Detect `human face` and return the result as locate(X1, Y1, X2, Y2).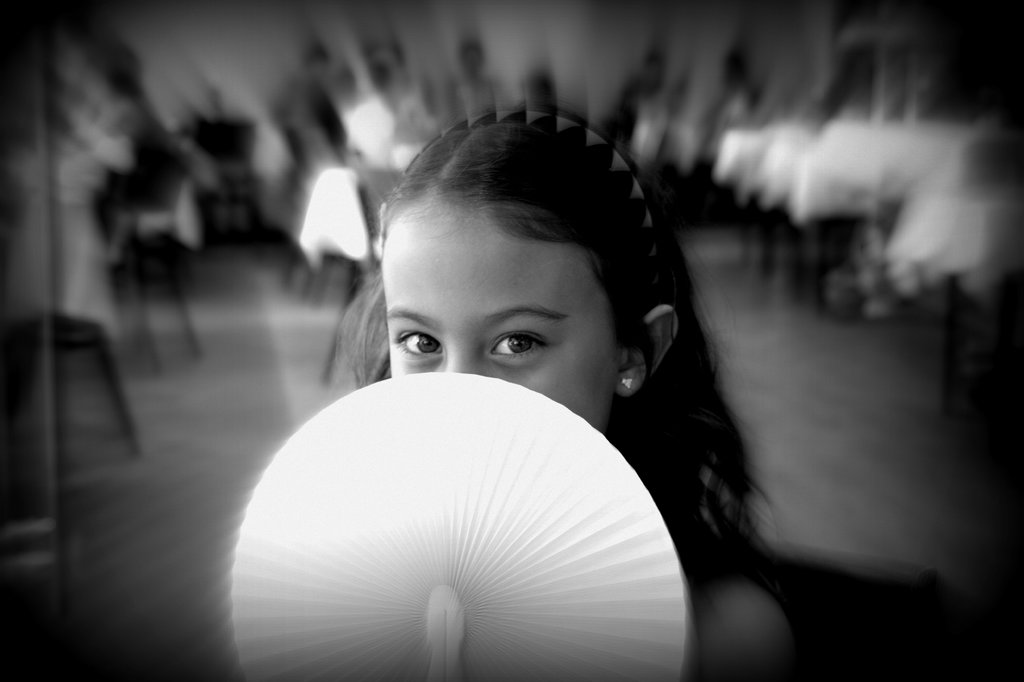
locate(380, 193, 622, 438).
